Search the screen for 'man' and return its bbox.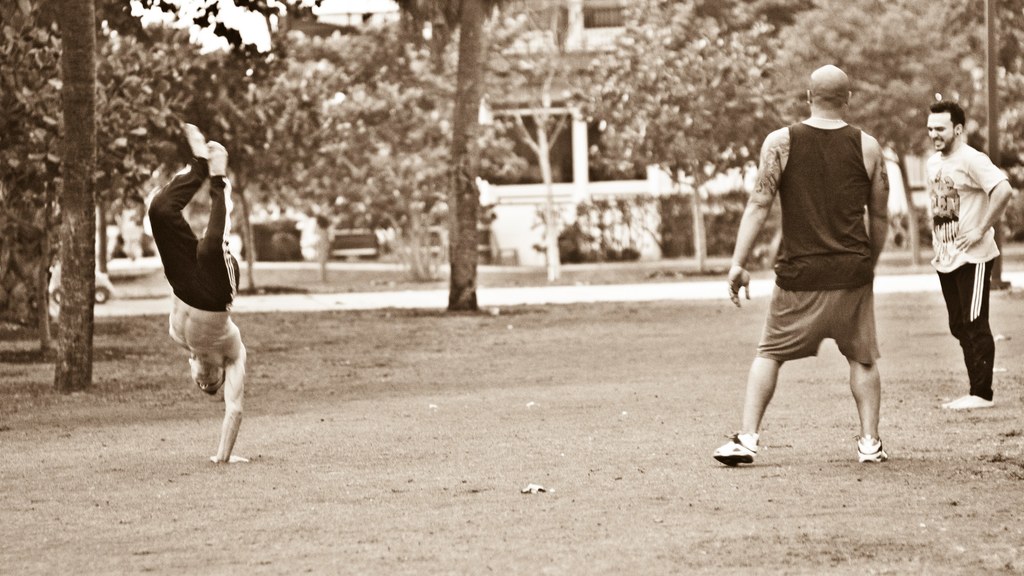
Found: region(145, 122, 247, 467).
